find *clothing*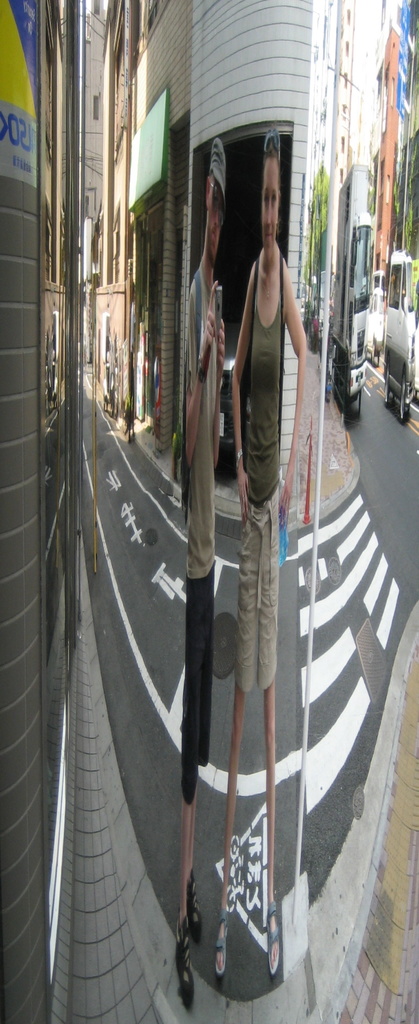
box=[234, 248, 284, 689]
